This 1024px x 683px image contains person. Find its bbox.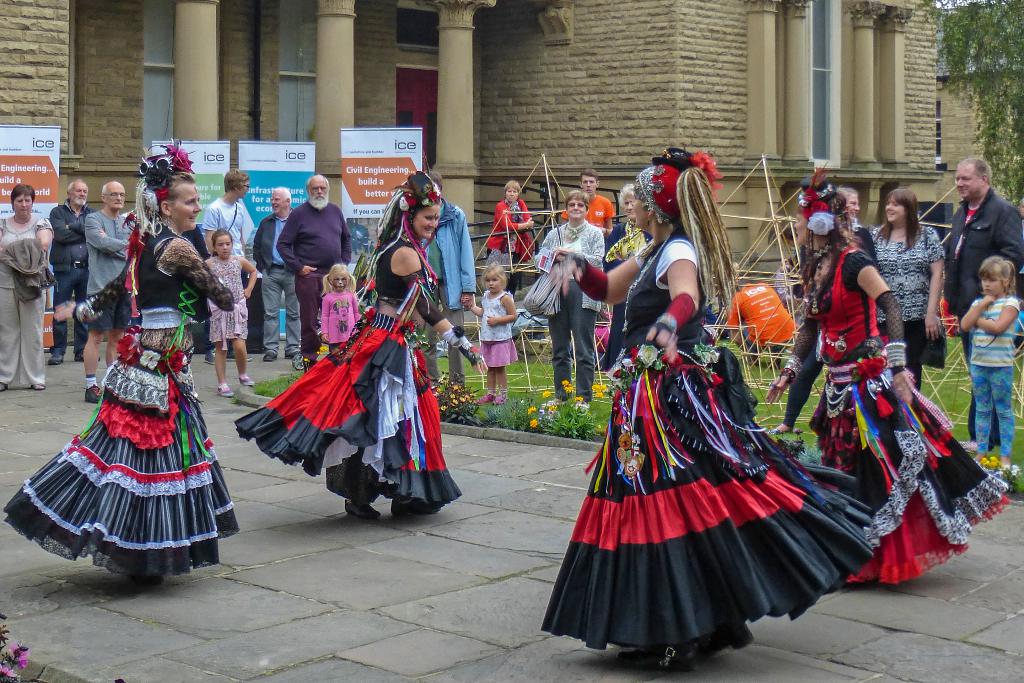
detection(50, 170, 99, 368).
